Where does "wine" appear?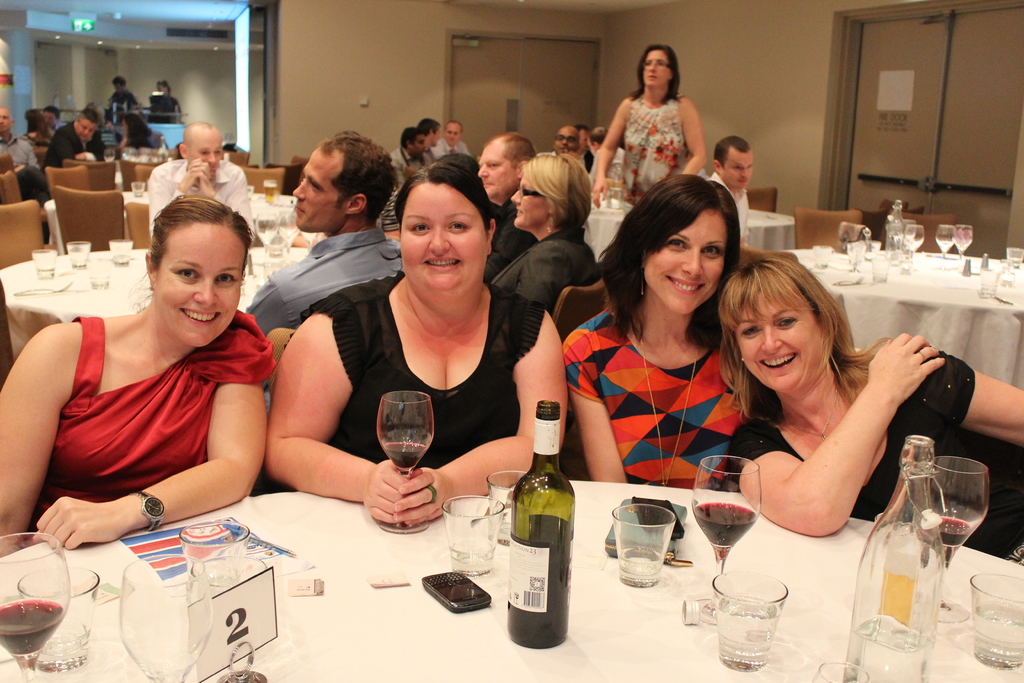
Appears at BBox(509, 425, 577, 641).
